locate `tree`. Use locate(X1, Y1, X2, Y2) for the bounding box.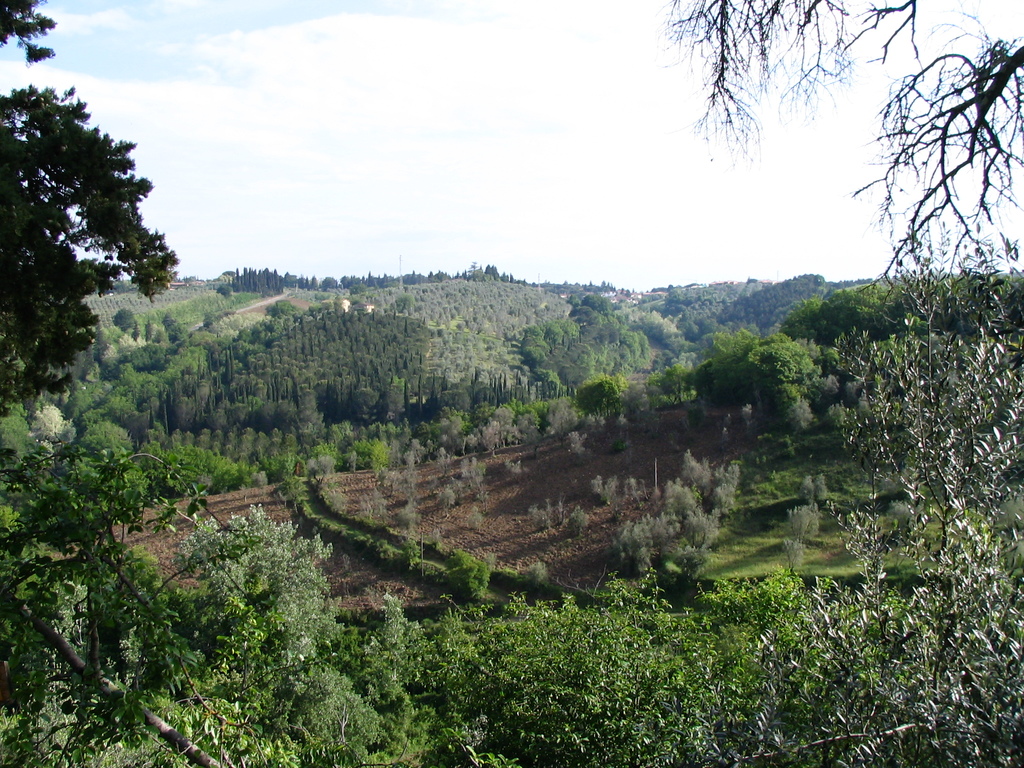
locate(0, 82, 177, 417).
